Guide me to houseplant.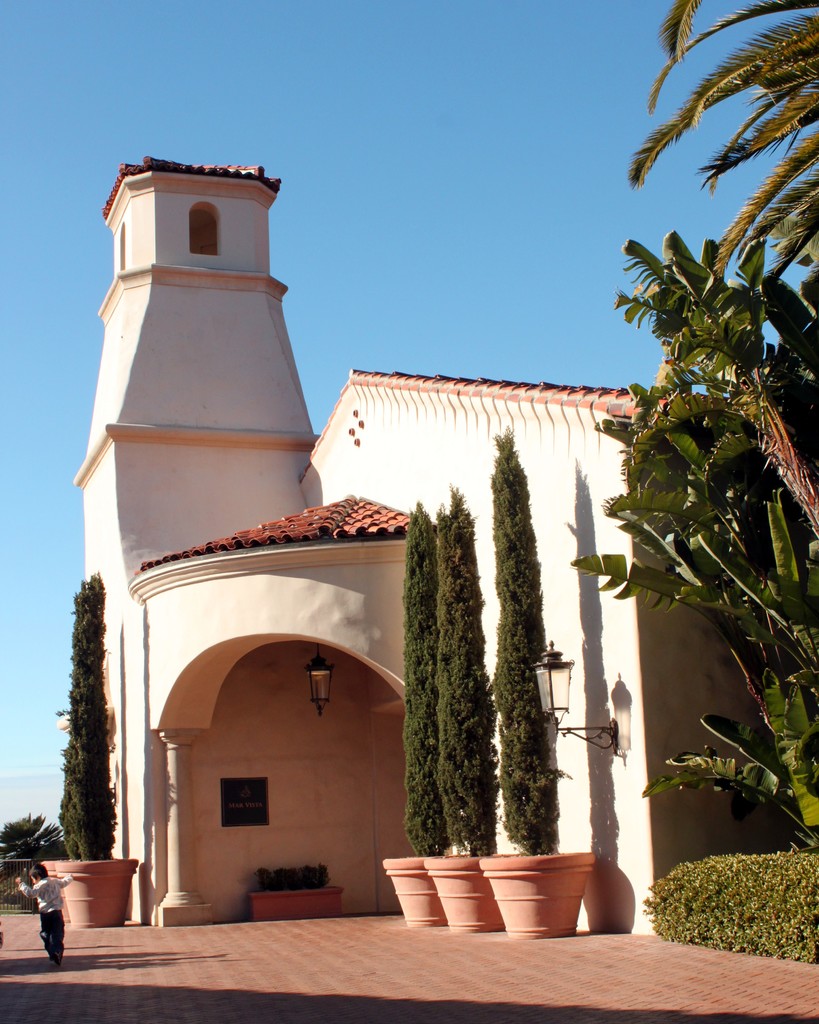
Guidance: region(56, 573, 148, 927).
